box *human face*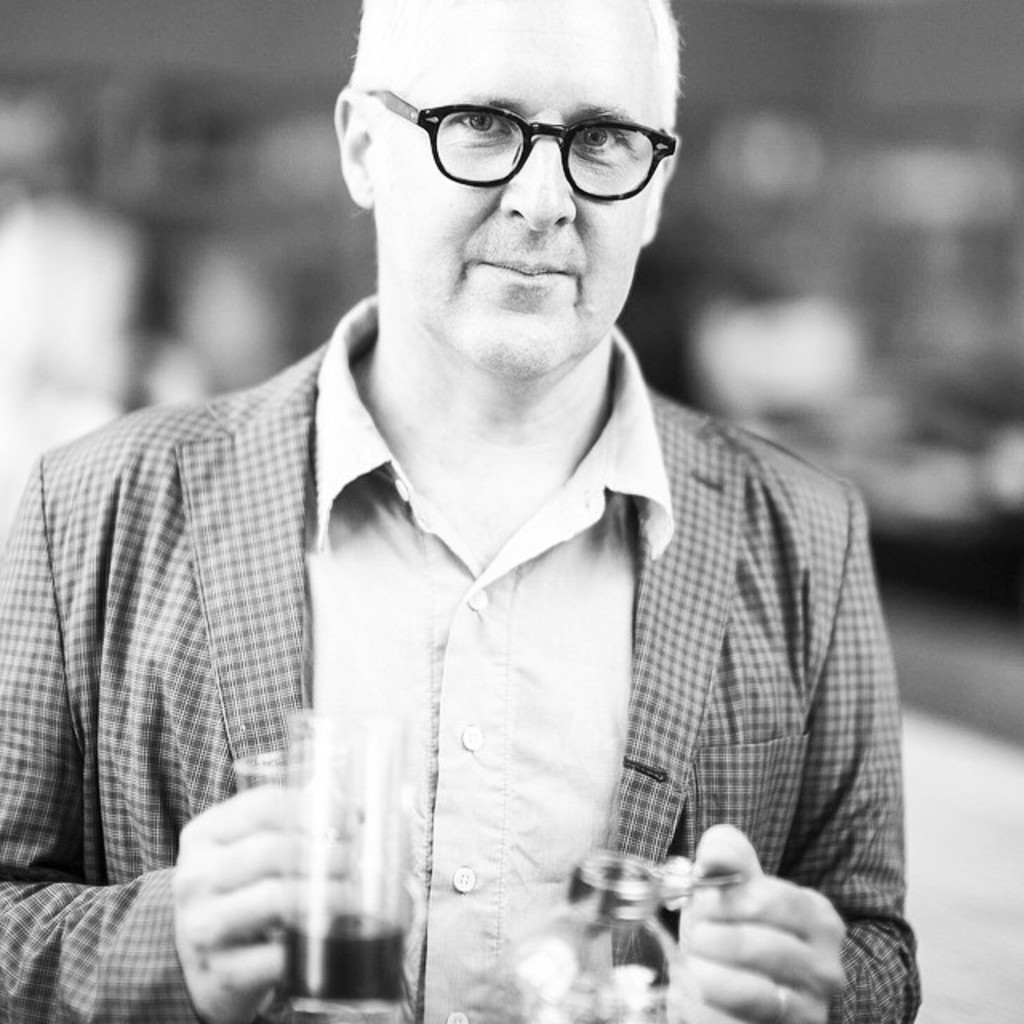
<box>371,0,662,381</box>
